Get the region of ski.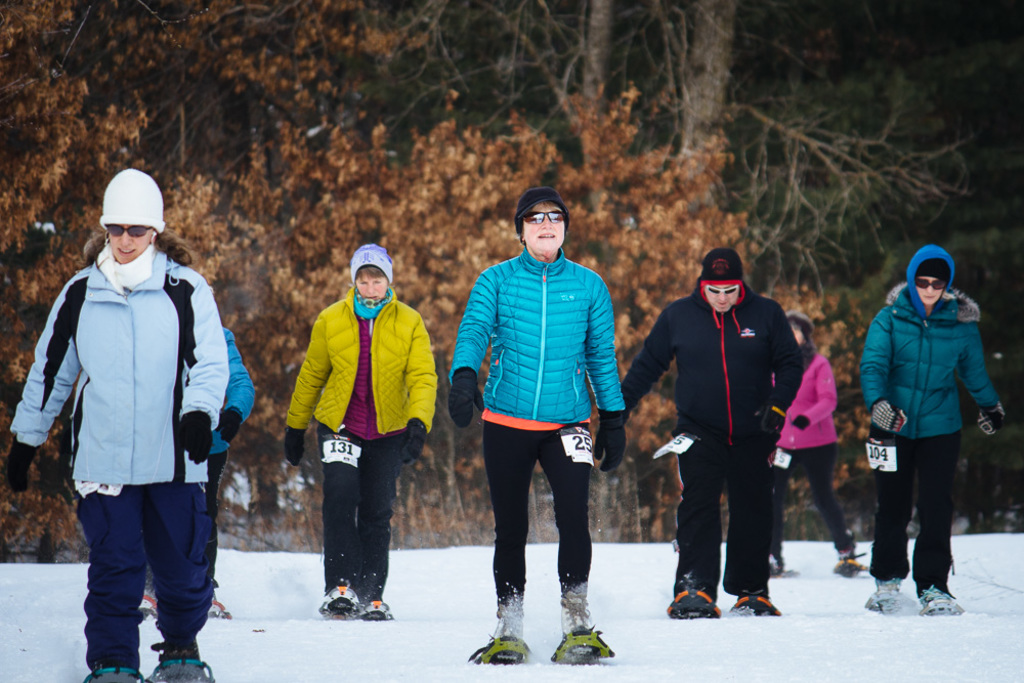
730 590 783 612.
